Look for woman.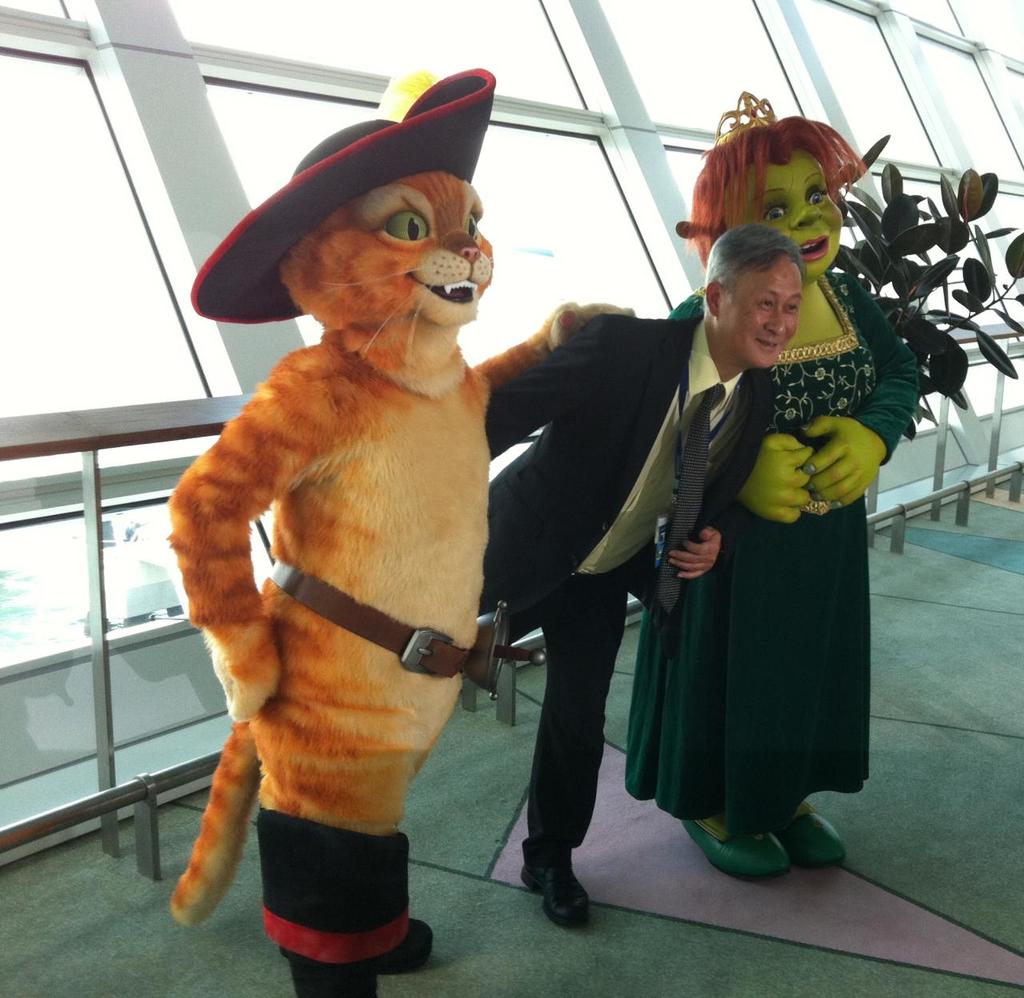
Found: 654:155:932:854.
